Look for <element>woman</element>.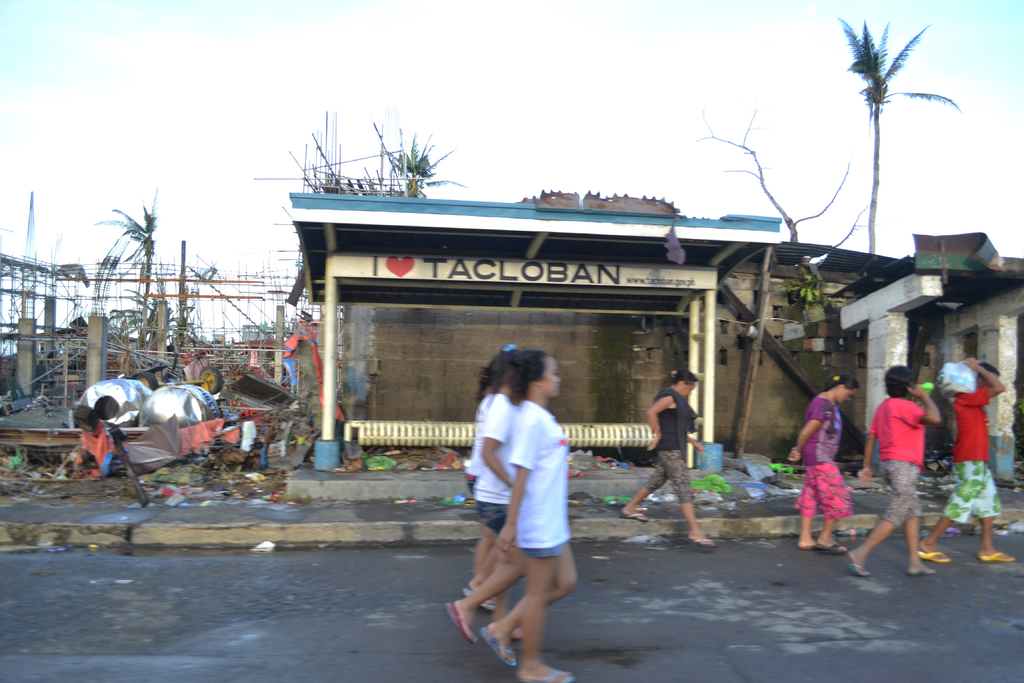
Found: <bbox>787, 374, 861, 554</bbox>.
